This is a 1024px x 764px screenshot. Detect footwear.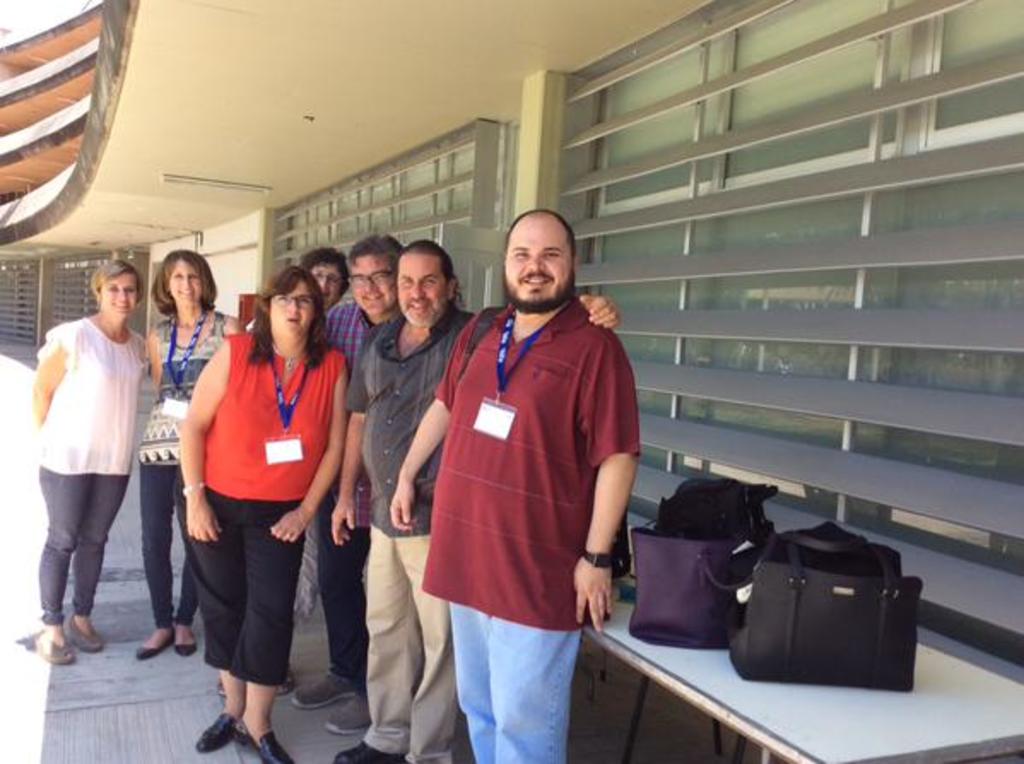
rect(321, 692, 374, 735).
